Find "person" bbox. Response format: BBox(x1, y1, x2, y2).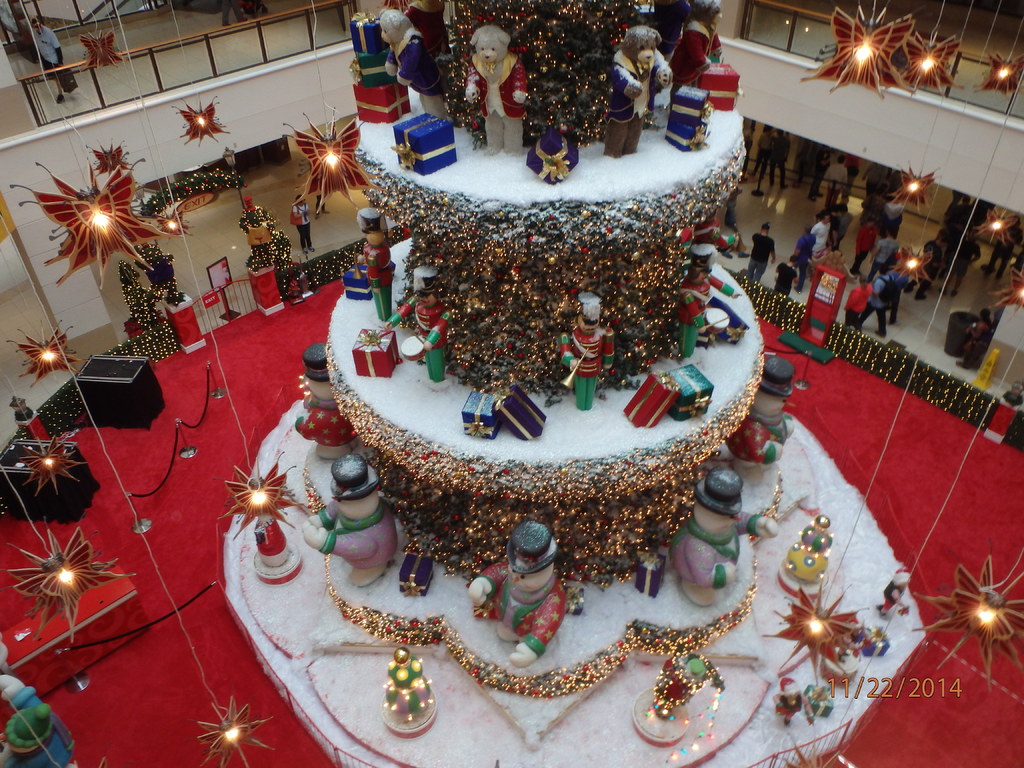
BBox(292, 191, 314, 252).
